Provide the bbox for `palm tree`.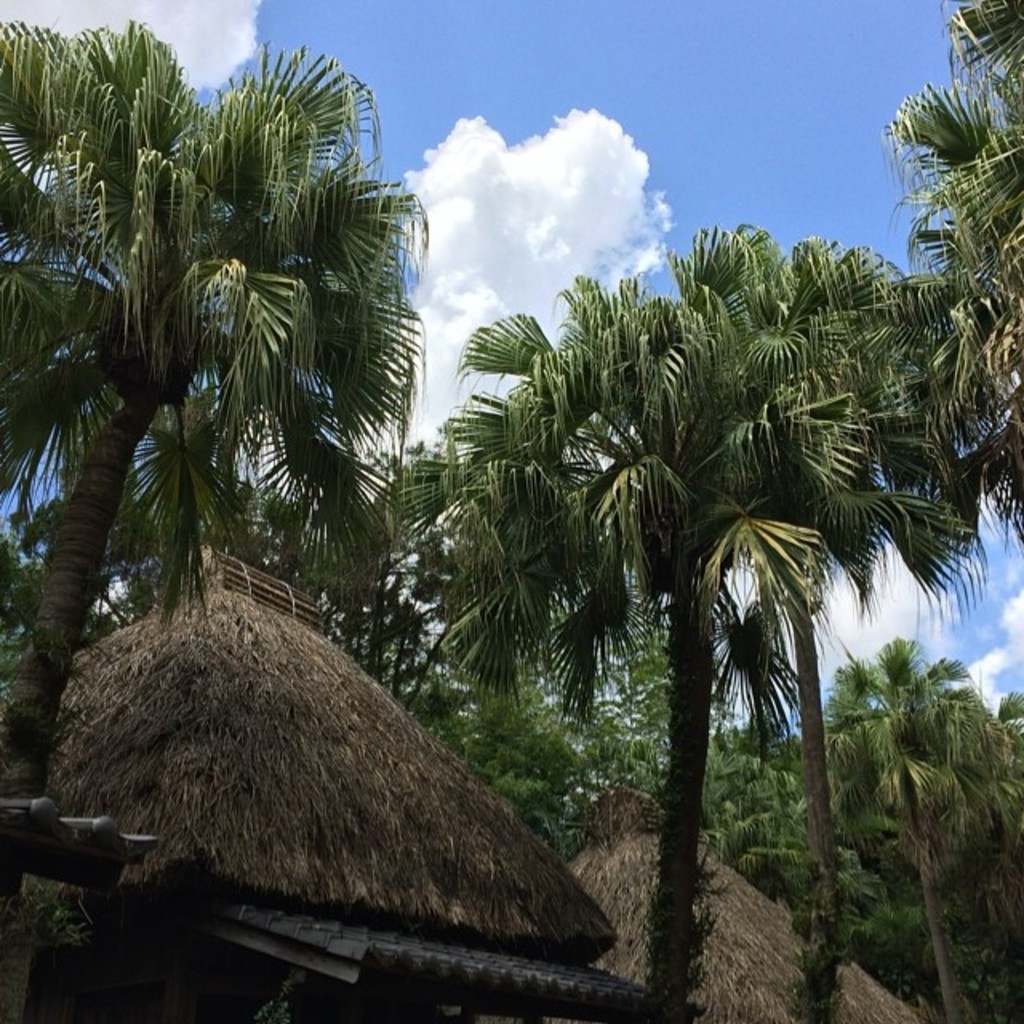
(left=880, top=0, right=1022, bottom=549).
